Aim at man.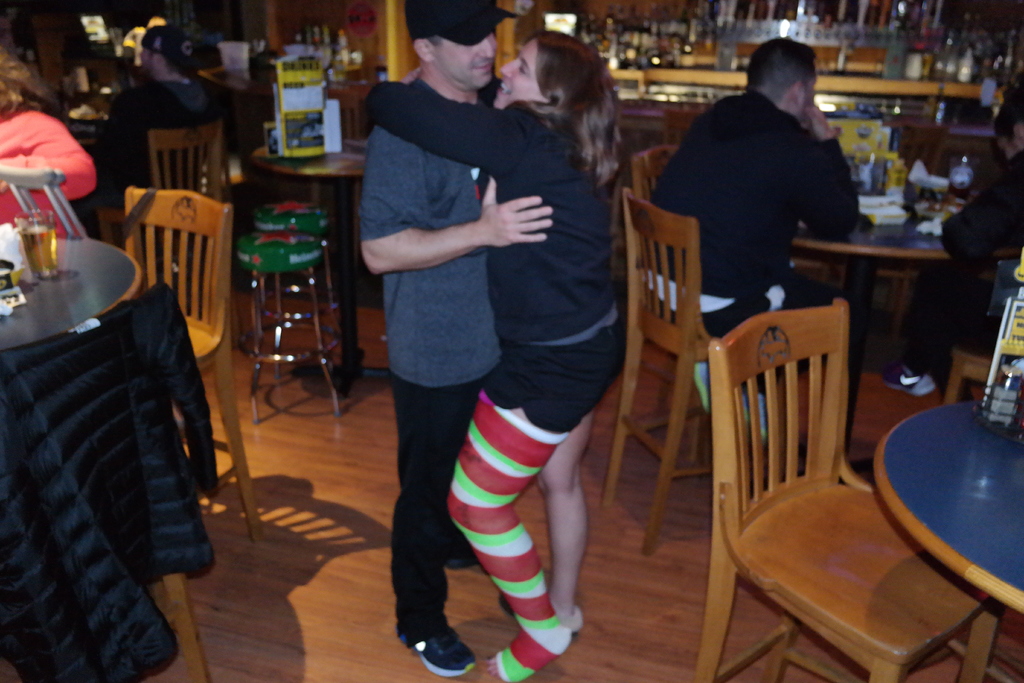
Aimed at <bbox>877, 115, 1023, 397</bbox>.
